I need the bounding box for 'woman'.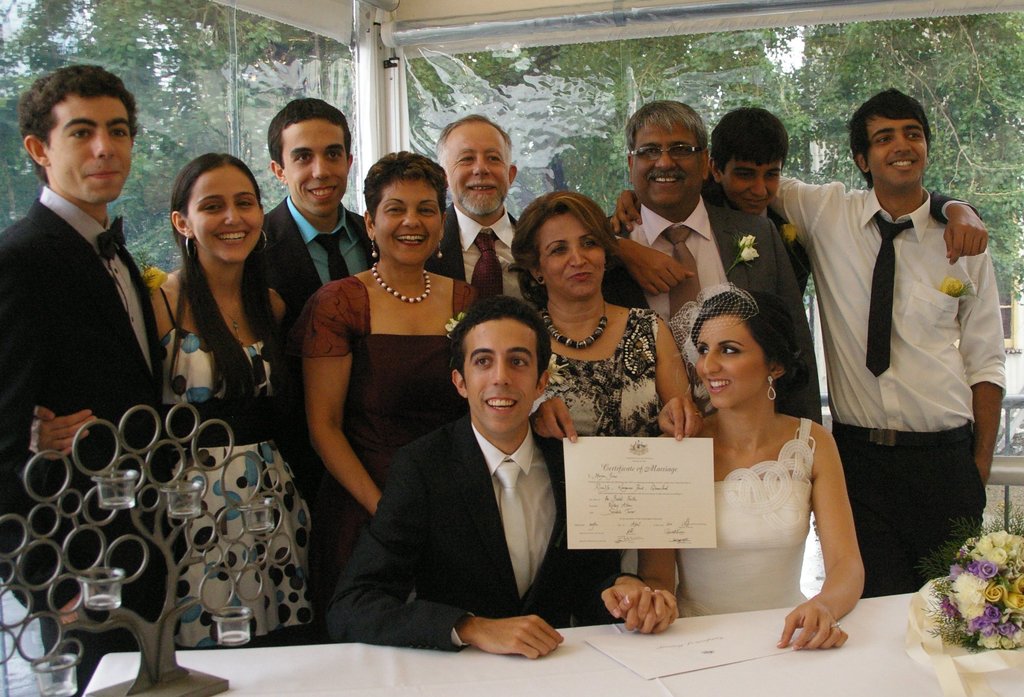
Here it is: 653, 260, 849, 652.
